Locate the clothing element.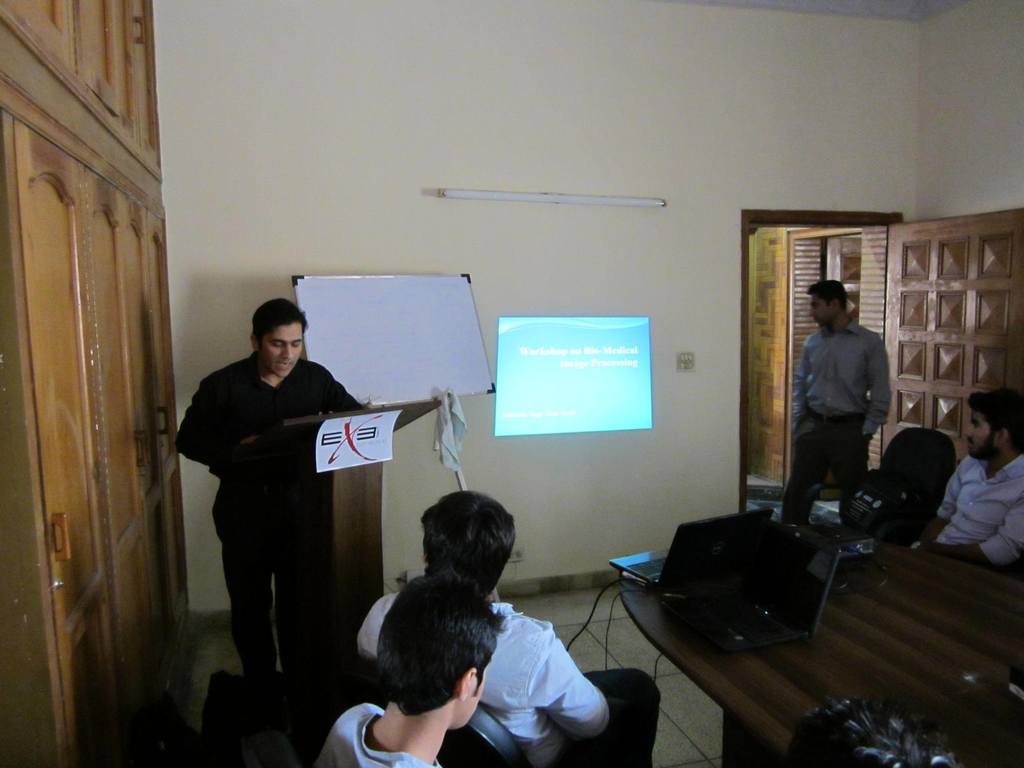
Element bbox: [925,450,1023,574].
